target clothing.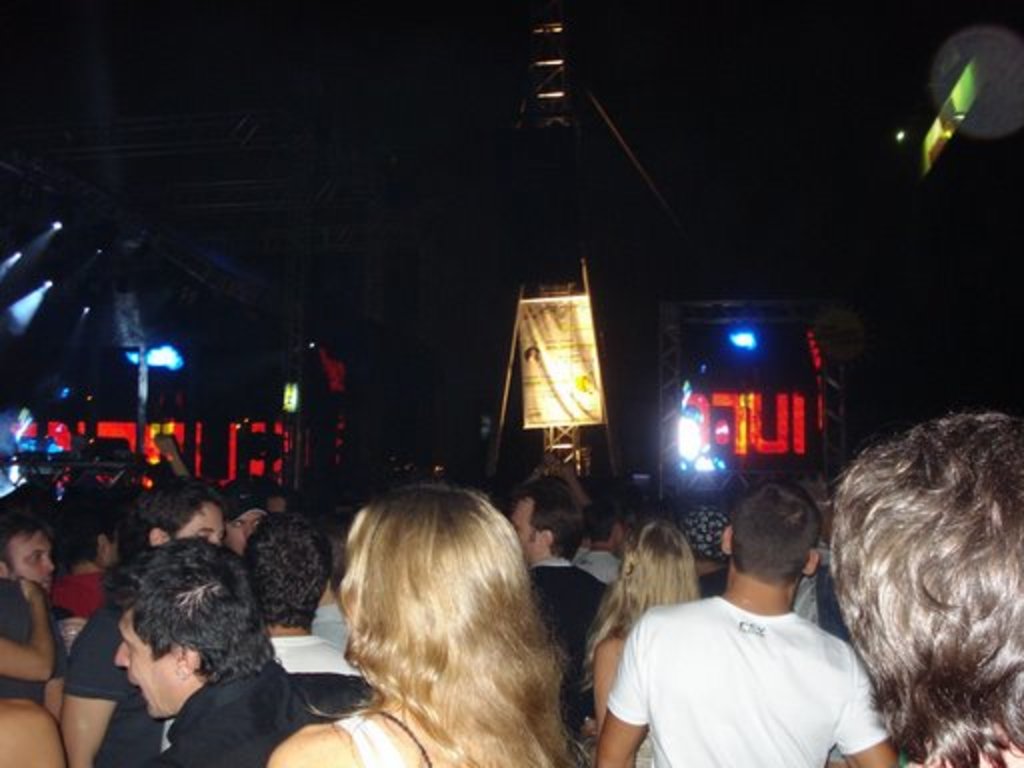
Target region: 152,648,340,766.
